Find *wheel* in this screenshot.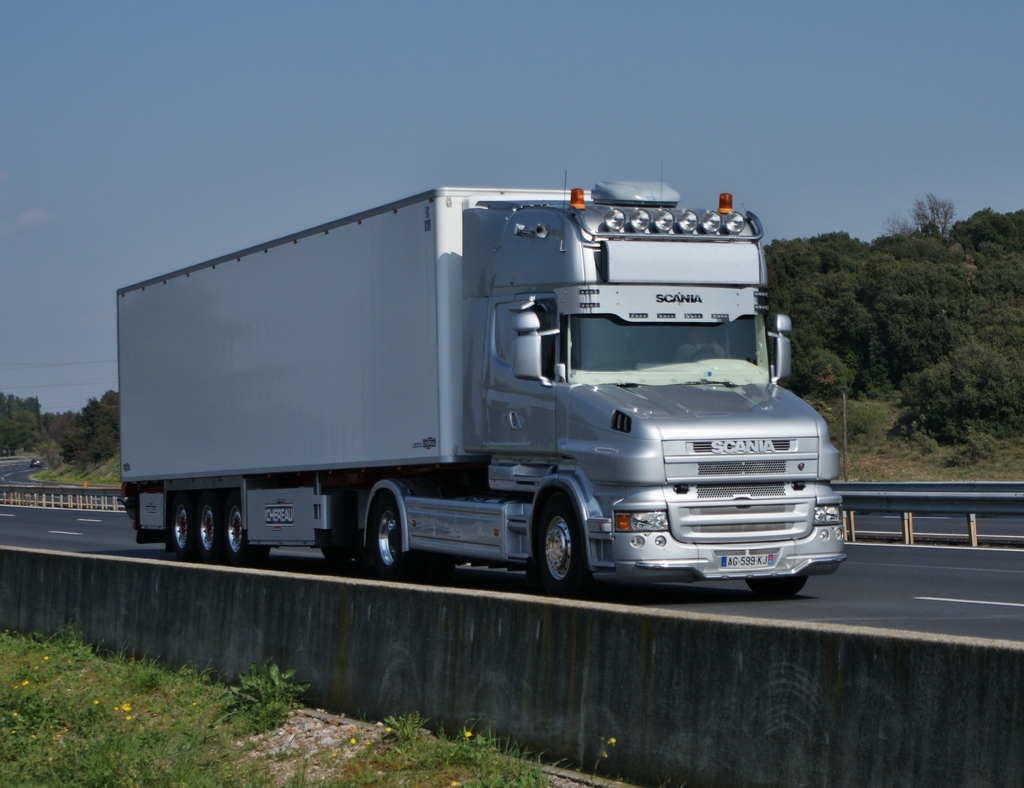
The bounding box for *wheel* is 746, 576, 807, 596.
